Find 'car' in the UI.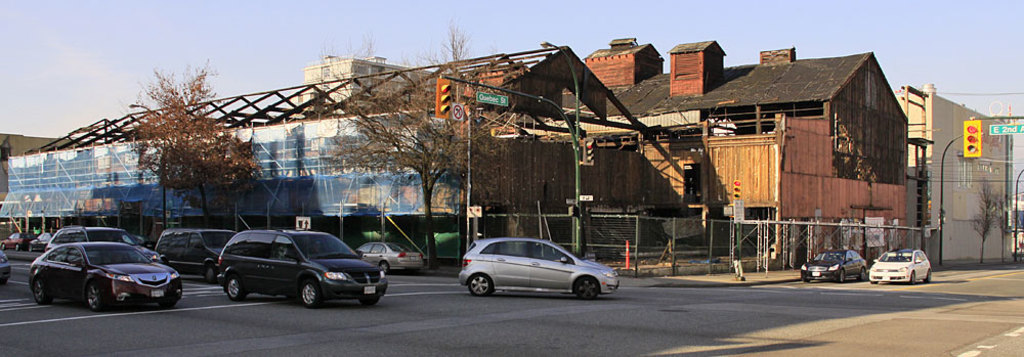
UI element at l=0, t=249, r=11, b=285.
